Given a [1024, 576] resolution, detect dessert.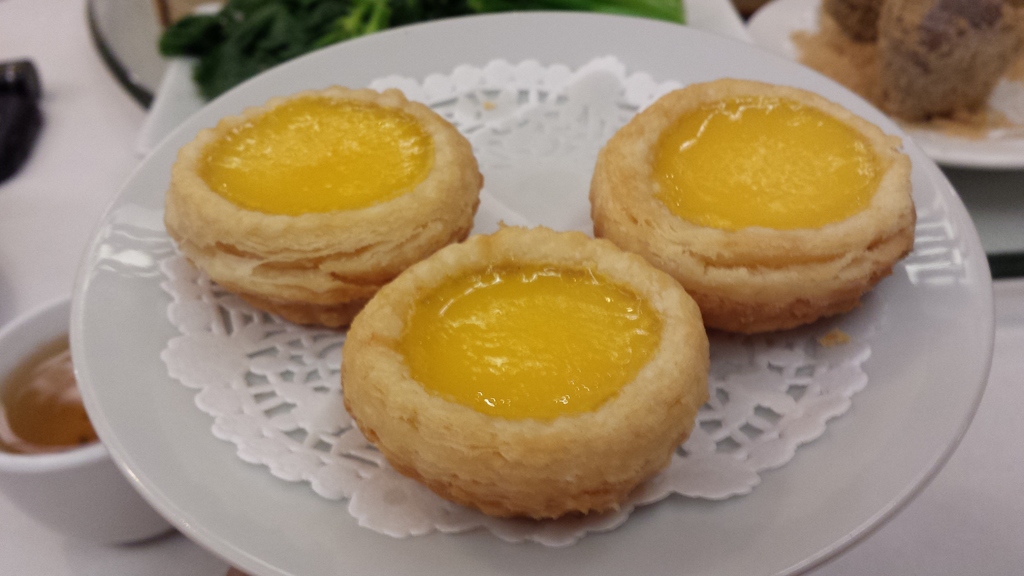
163 87 488 339.
